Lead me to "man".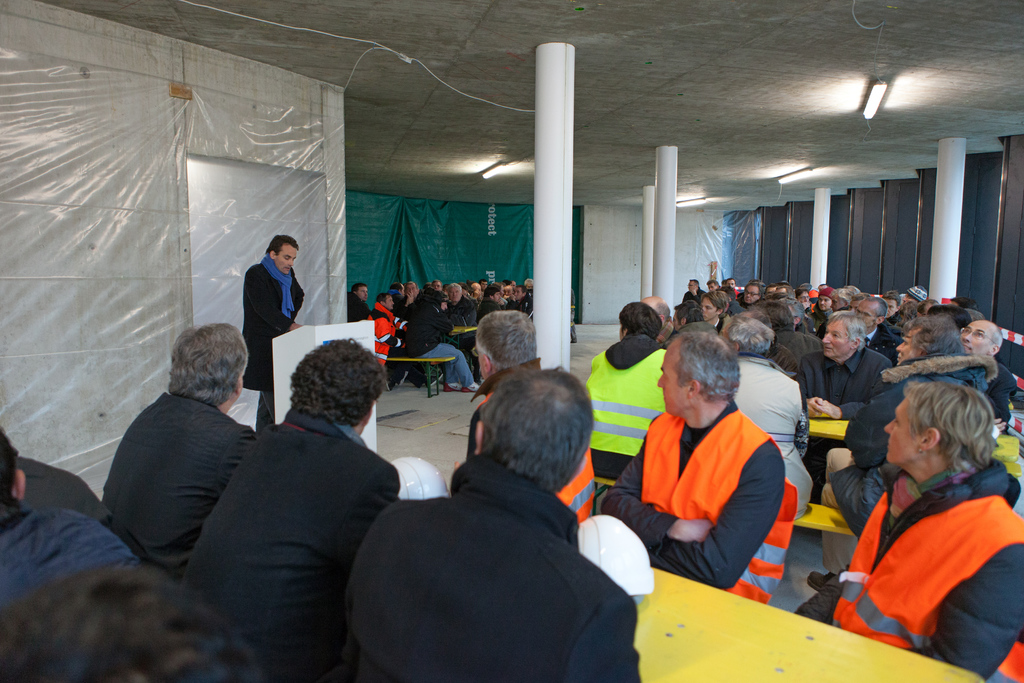
Lead to Rect(847, 295, 906, 365).
